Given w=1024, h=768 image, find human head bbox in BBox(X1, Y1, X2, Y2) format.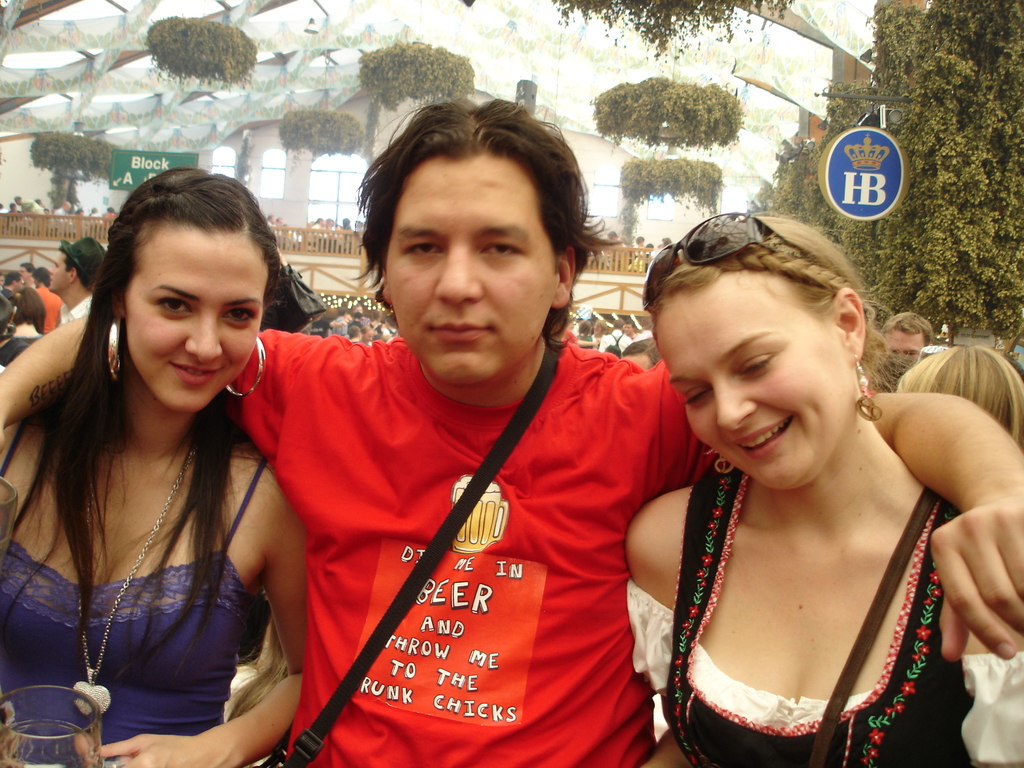
BBox(643, 207, 864, 491).
